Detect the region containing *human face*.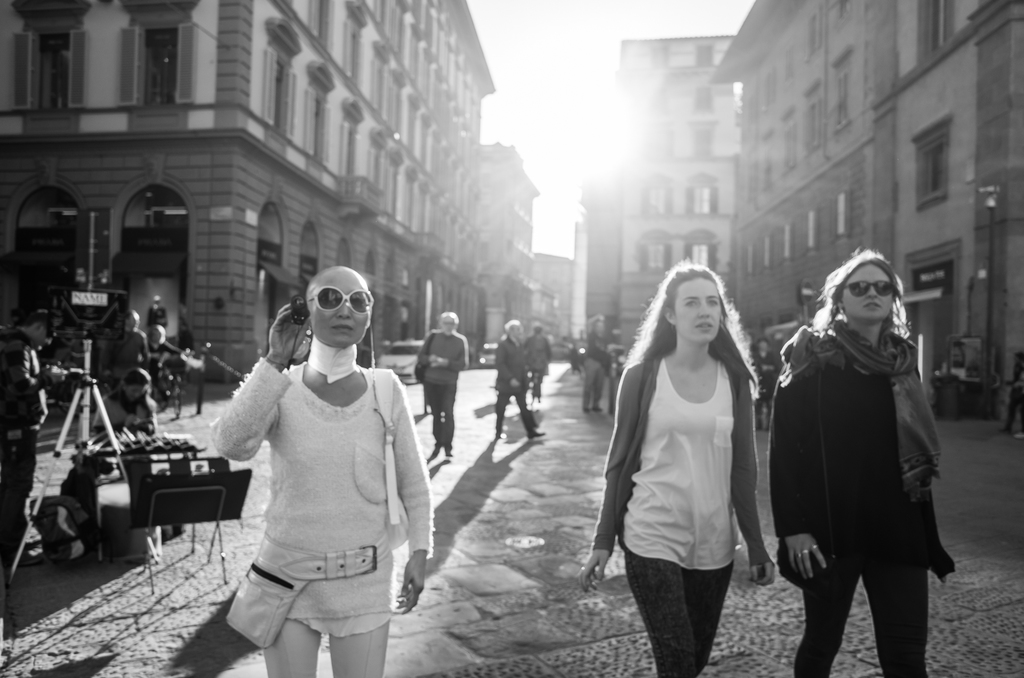
pyautogui.locateOnScreen(310, 268, 371, 347).
